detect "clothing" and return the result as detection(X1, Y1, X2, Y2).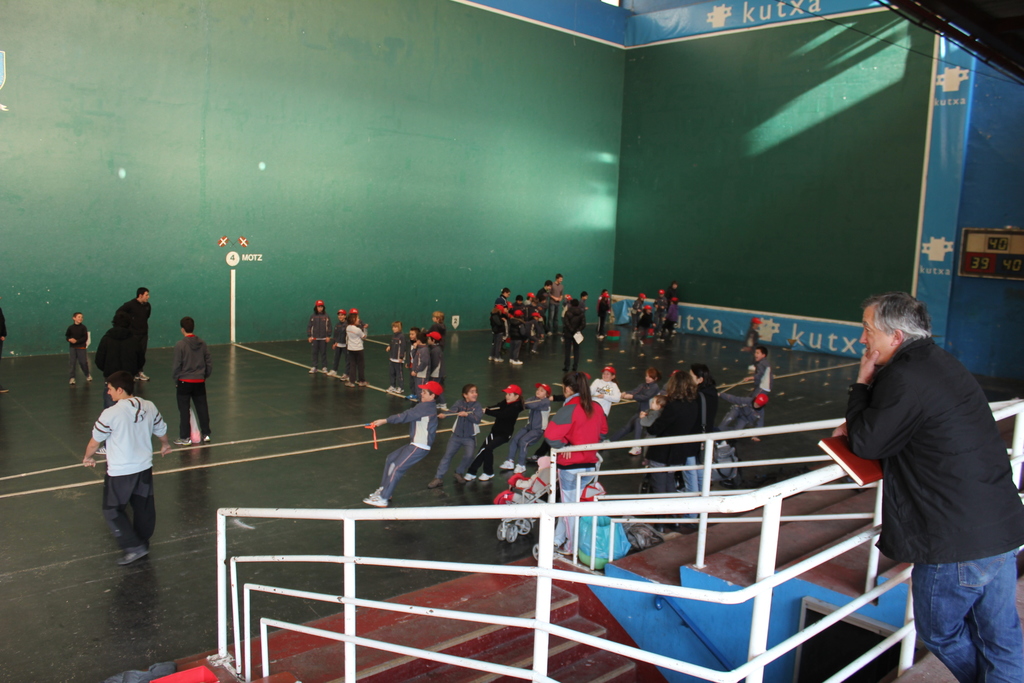
detection(93, 327, 131, 409).
